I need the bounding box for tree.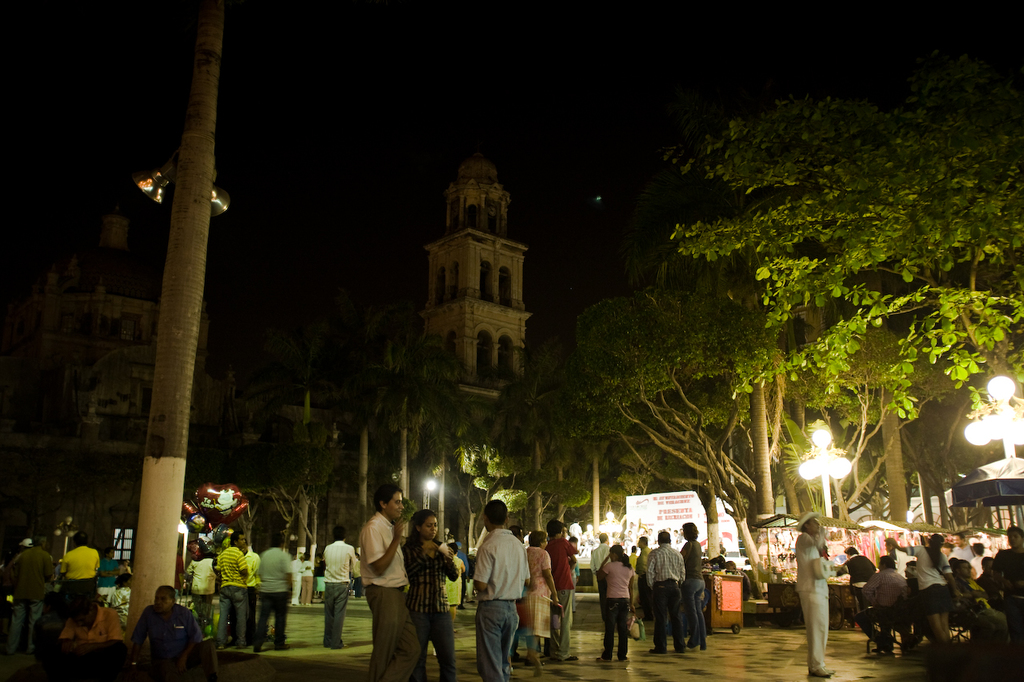
Here it is: [82,0,340,640].
